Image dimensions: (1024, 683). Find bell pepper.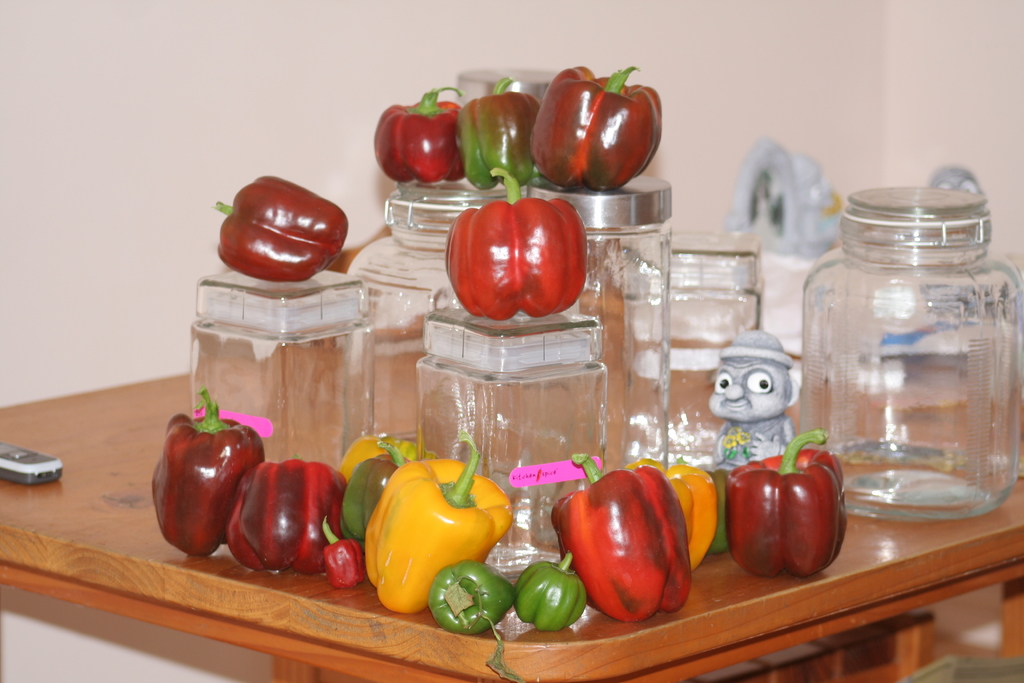
BBox(443, 169, 588, 322).
